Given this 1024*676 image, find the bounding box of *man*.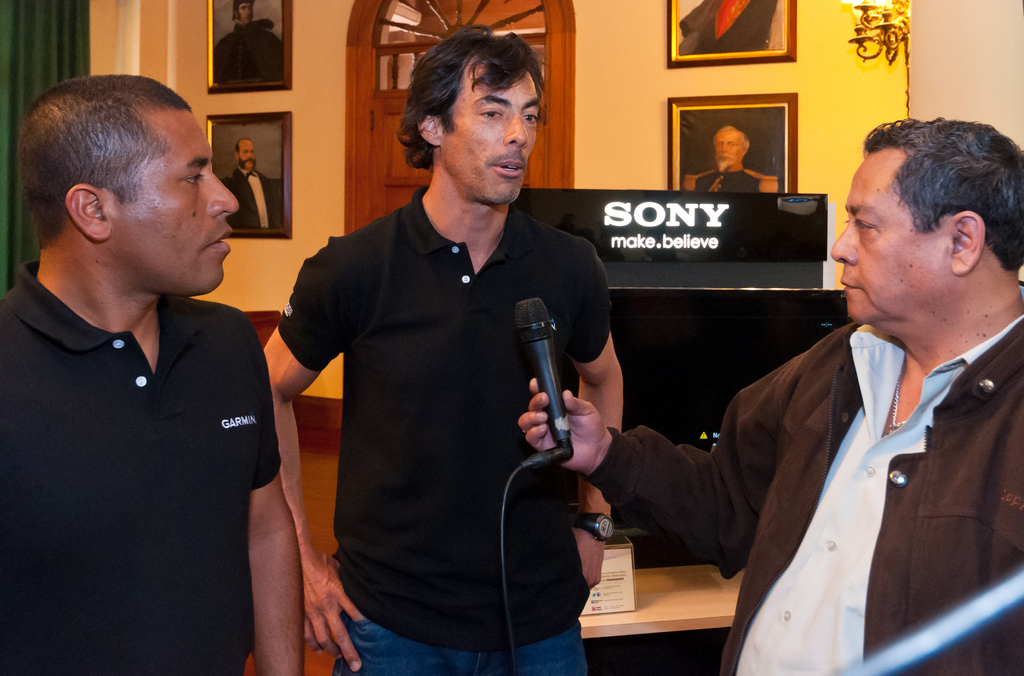
bbox=[213, 0, 286, 86].
